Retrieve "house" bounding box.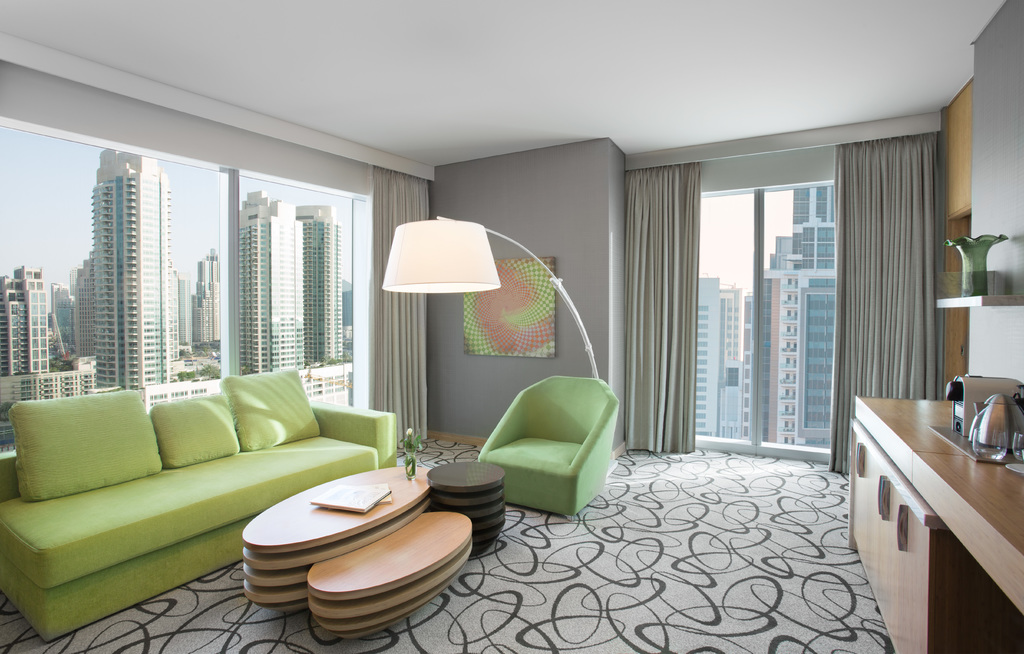
Bounding box: rect(0, 0, 1023, 653).
